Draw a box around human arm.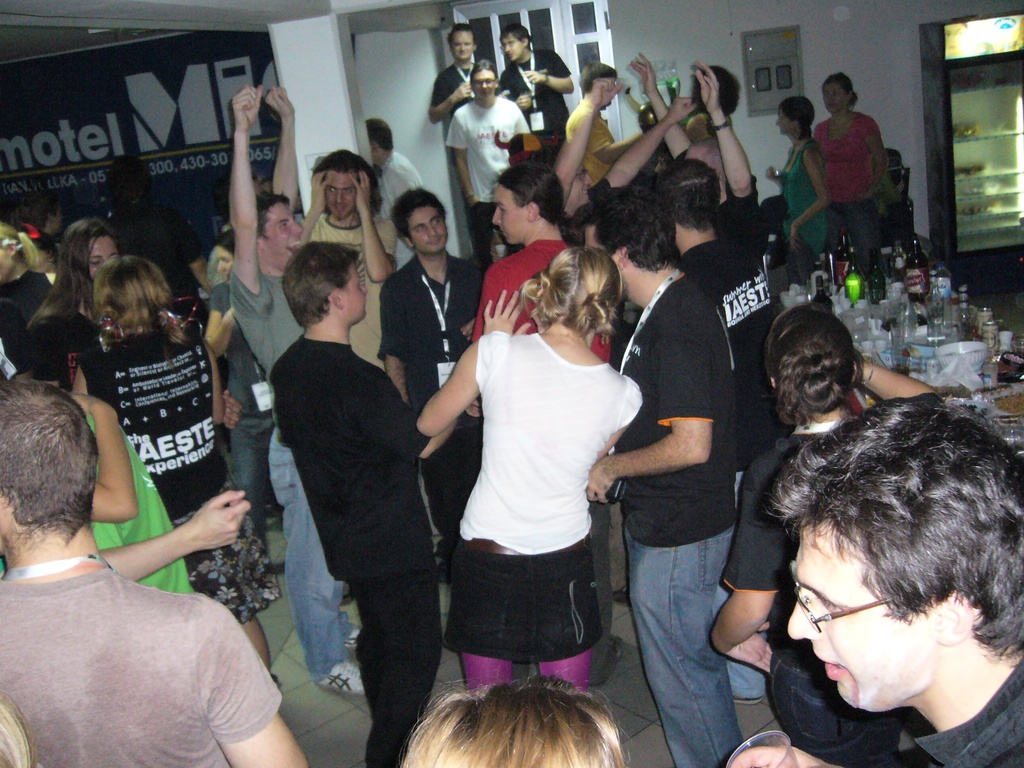
(left=419, top=326, right=488, bottom=449).
